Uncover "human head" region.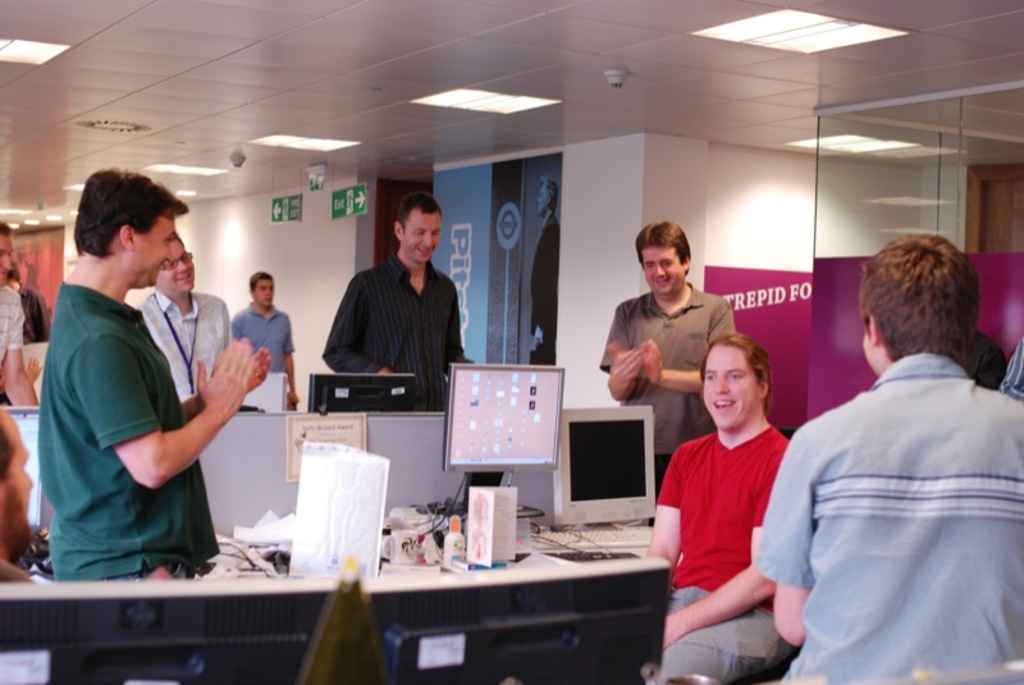
Uncovered: {"x1": 700, "y1": 334, "x2": 773, "y2": 434}.
